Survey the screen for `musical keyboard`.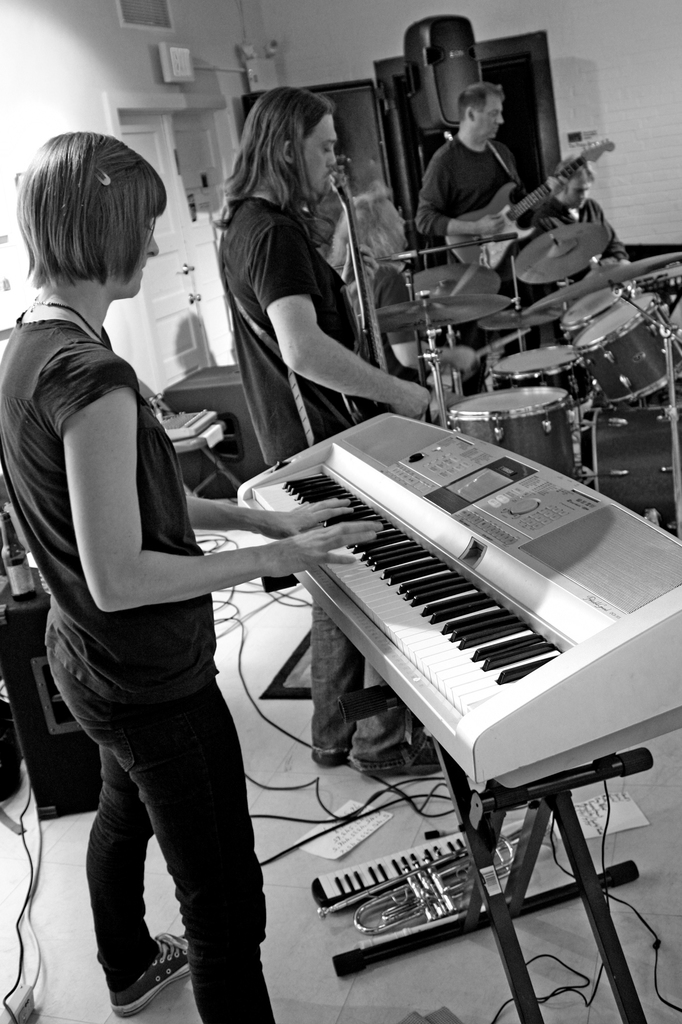
Survey found: [225, 392, 681, 794].
